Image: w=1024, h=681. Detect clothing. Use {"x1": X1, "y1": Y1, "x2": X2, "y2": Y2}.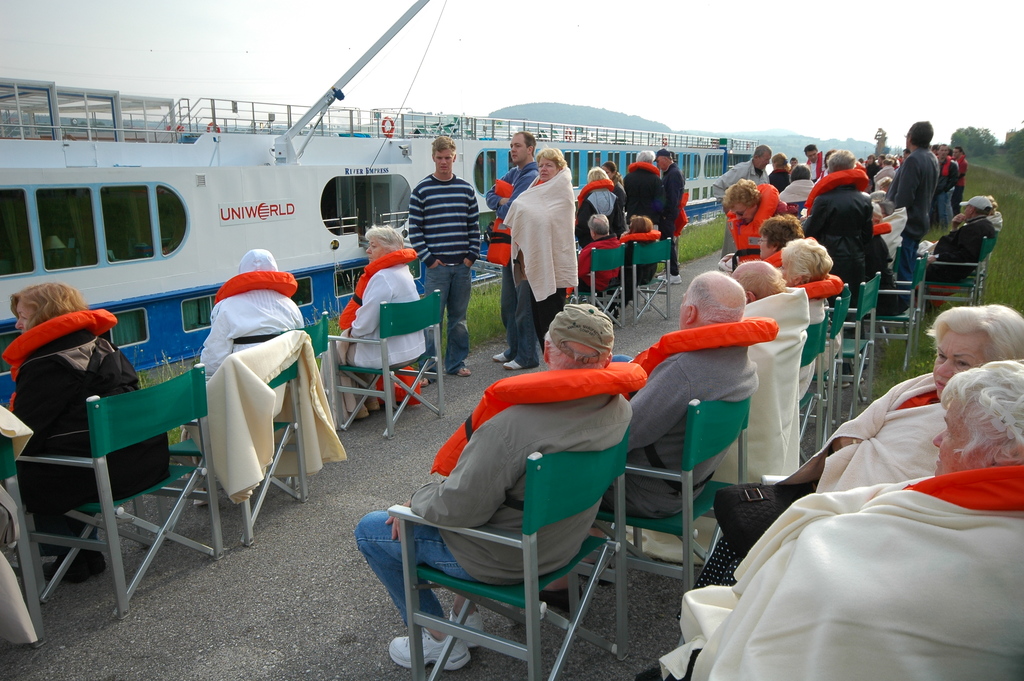
{"x1": 724, "y1": 185, "x2": 785, "y2": 270}.
